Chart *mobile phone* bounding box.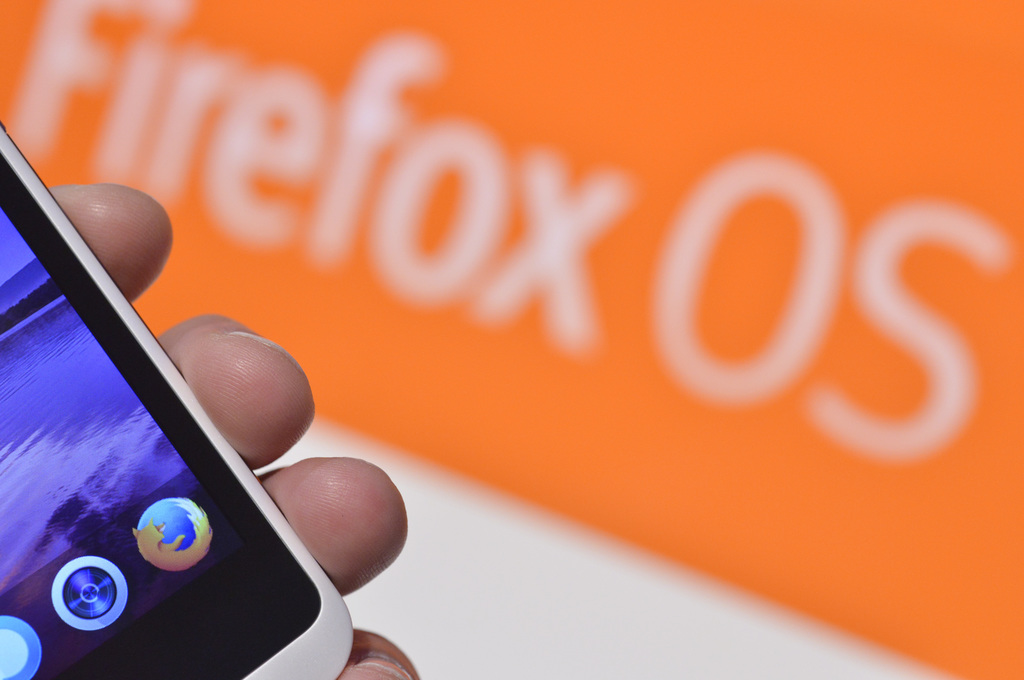
Charted: 0,120,352,679.
